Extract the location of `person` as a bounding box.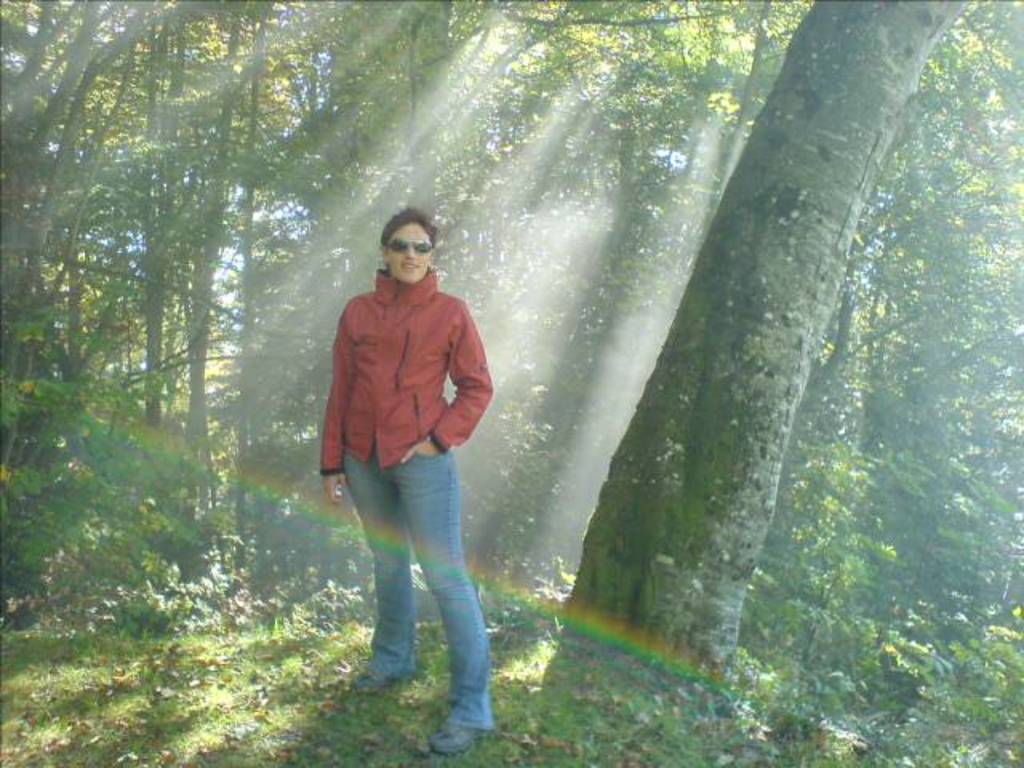
317/232/493/707.
